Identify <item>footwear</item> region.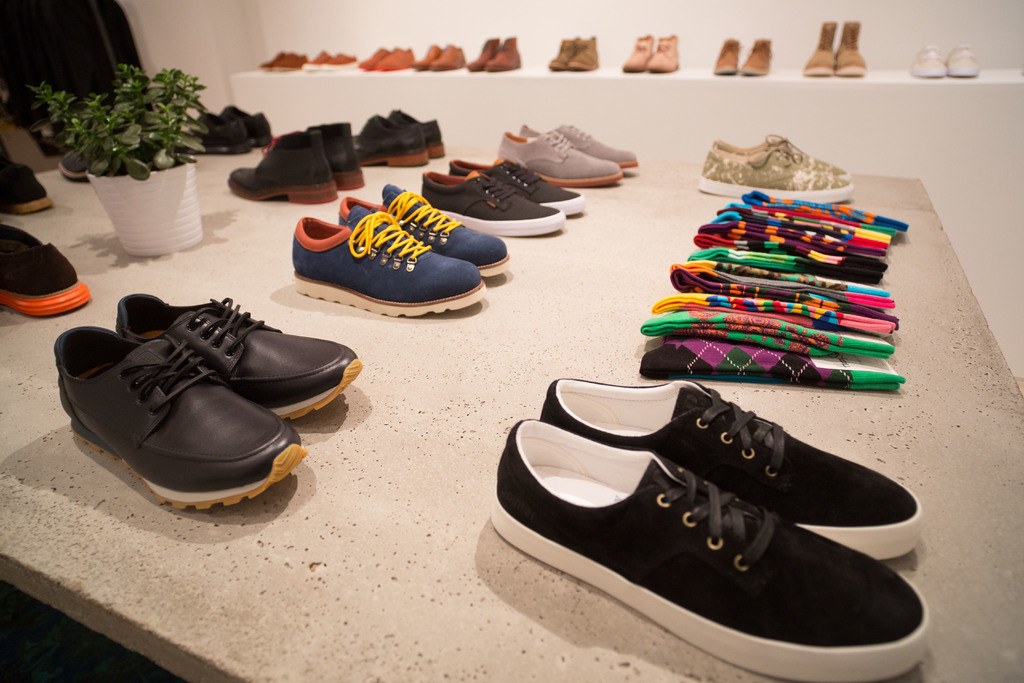
Region: x1=346, y1=108, x2=430, y2=168.
